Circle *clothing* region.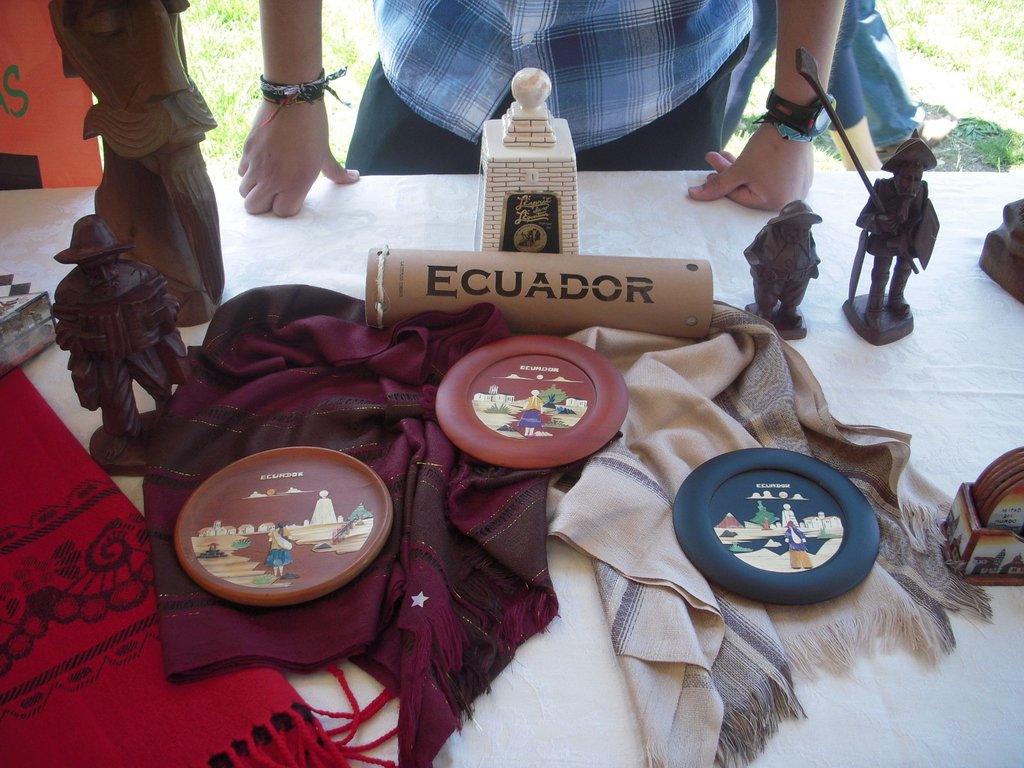
Region: select_region(852, 178, 932, 271).
